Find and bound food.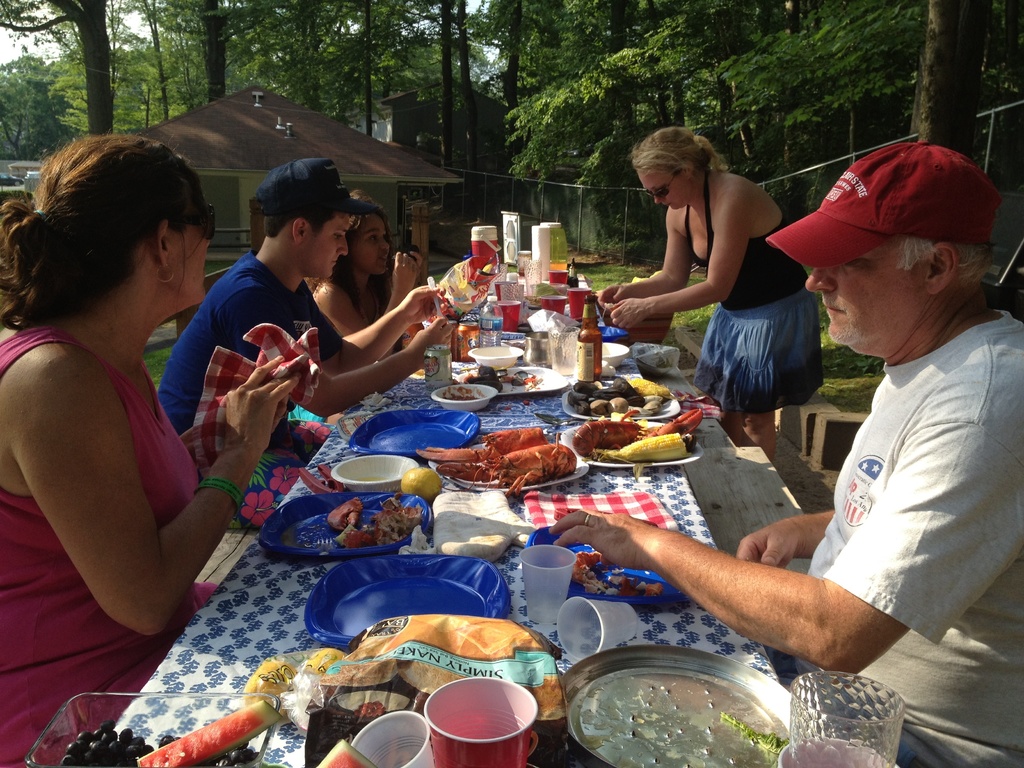
Bound: 334,492,421,547.
